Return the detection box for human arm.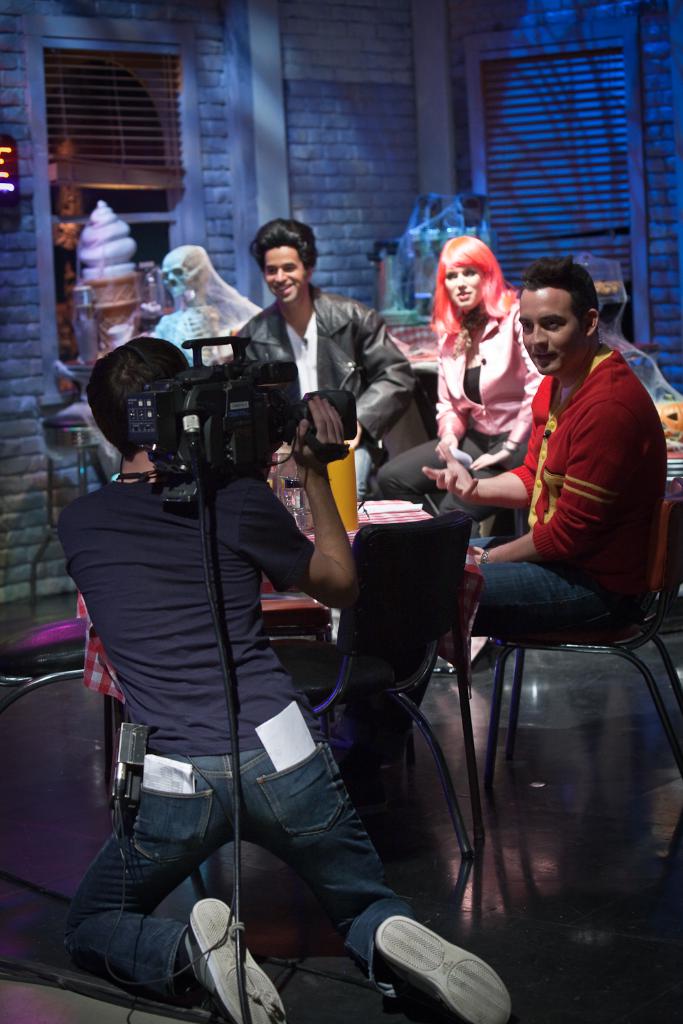
pyautogui.locateOnScreen(337, 303, 423, 450).
